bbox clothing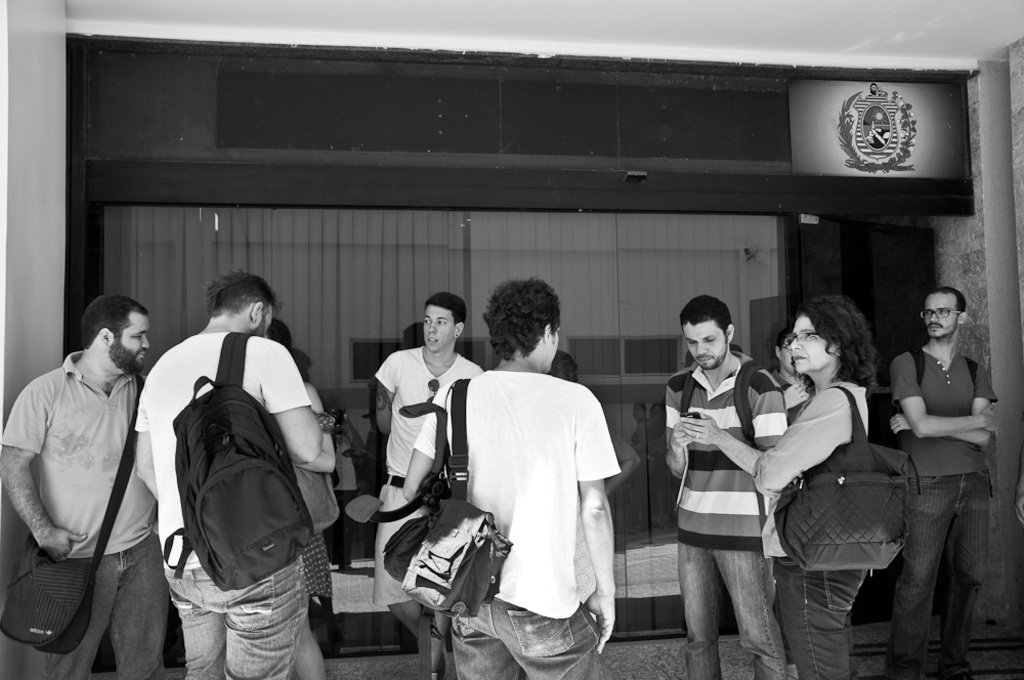
(left=132, top=330, right=315, bottom=679)
